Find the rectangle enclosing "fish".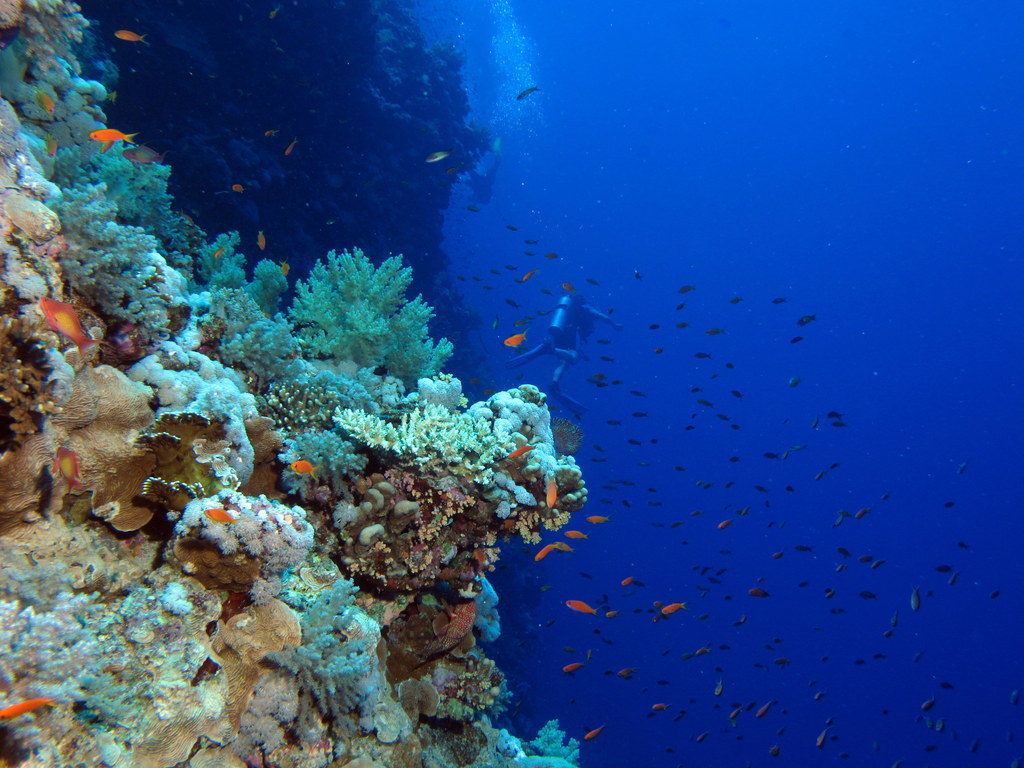
BBox(720, 300, 746, 309).
